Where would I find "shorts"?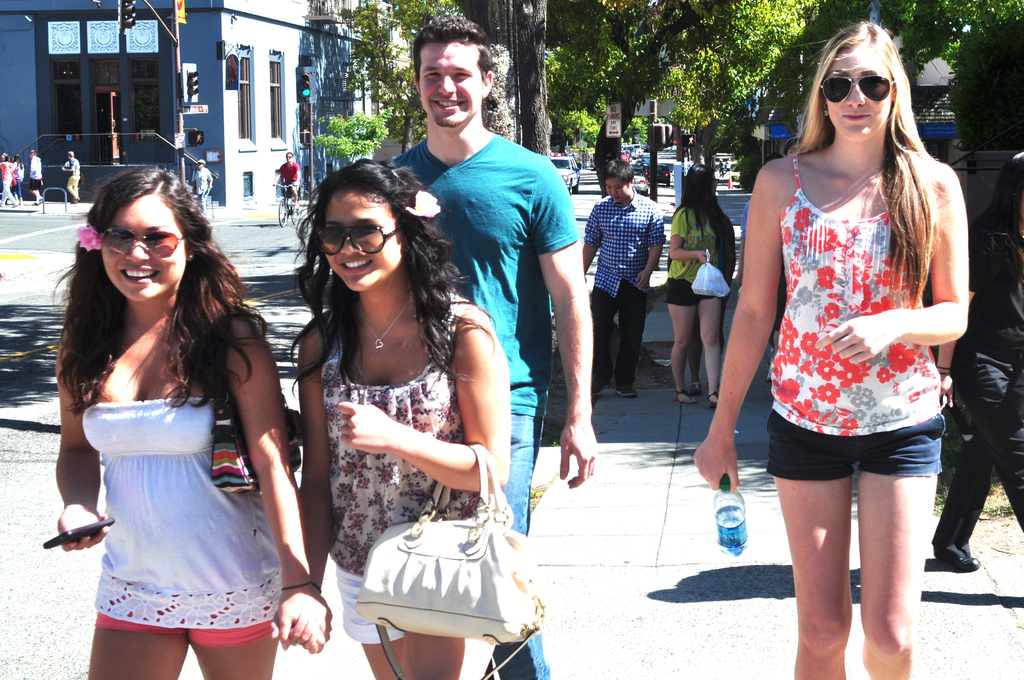
At [766, 397, 952, 501].
